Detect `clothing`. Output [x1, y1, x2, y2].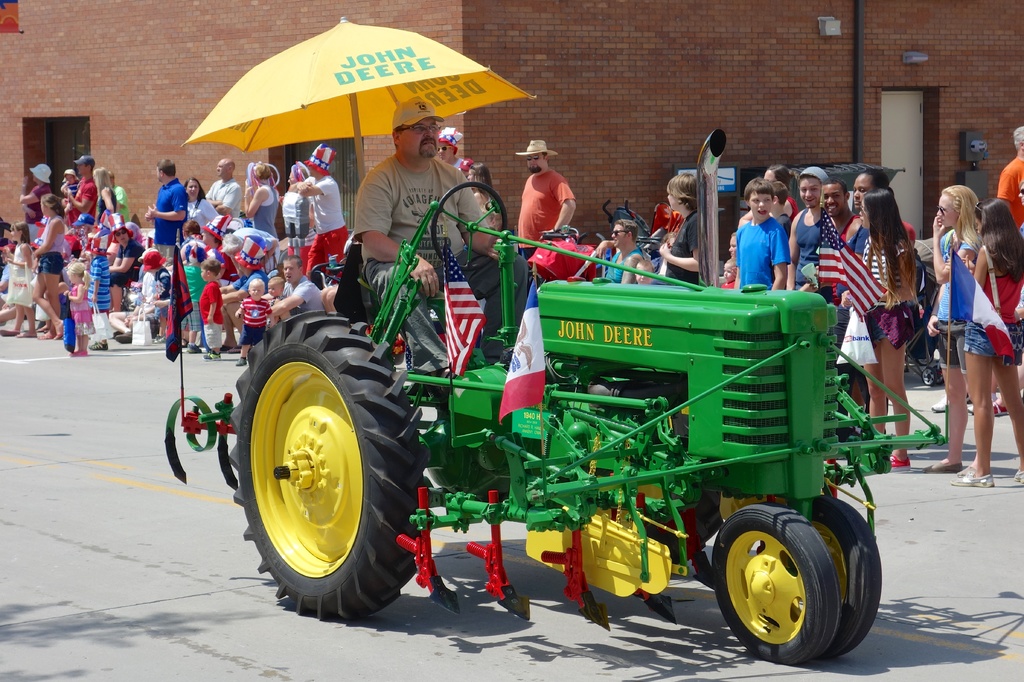
[957, 234, 1023, 368].
